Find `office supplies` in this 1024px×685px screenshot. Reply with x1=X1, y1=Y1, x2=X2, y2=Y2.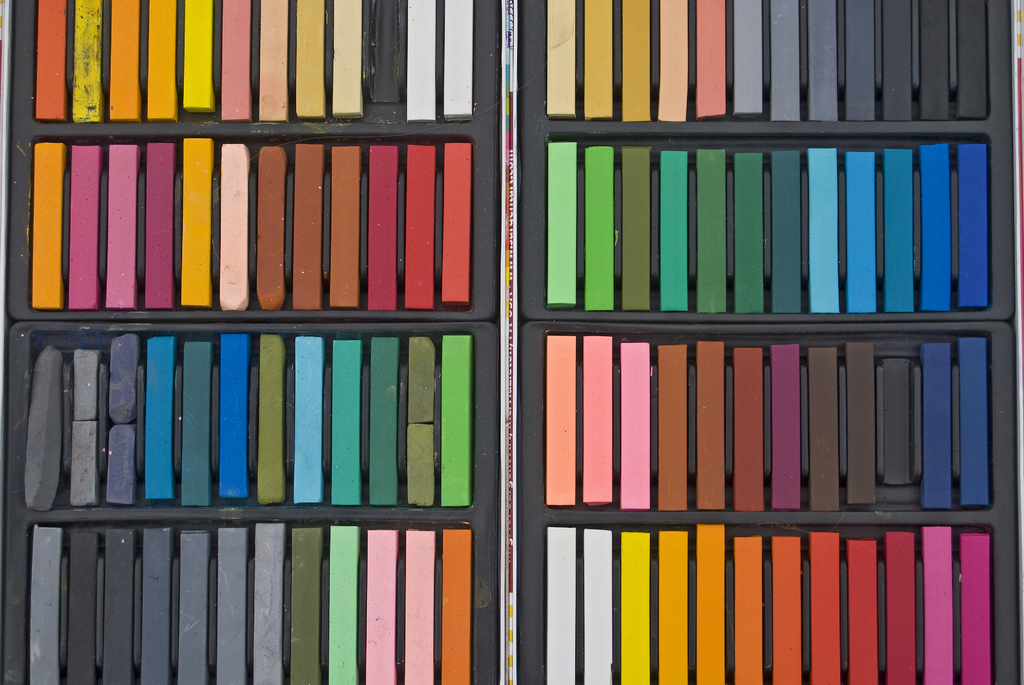
x1=545, y1=526, x2=581, y2=684.
